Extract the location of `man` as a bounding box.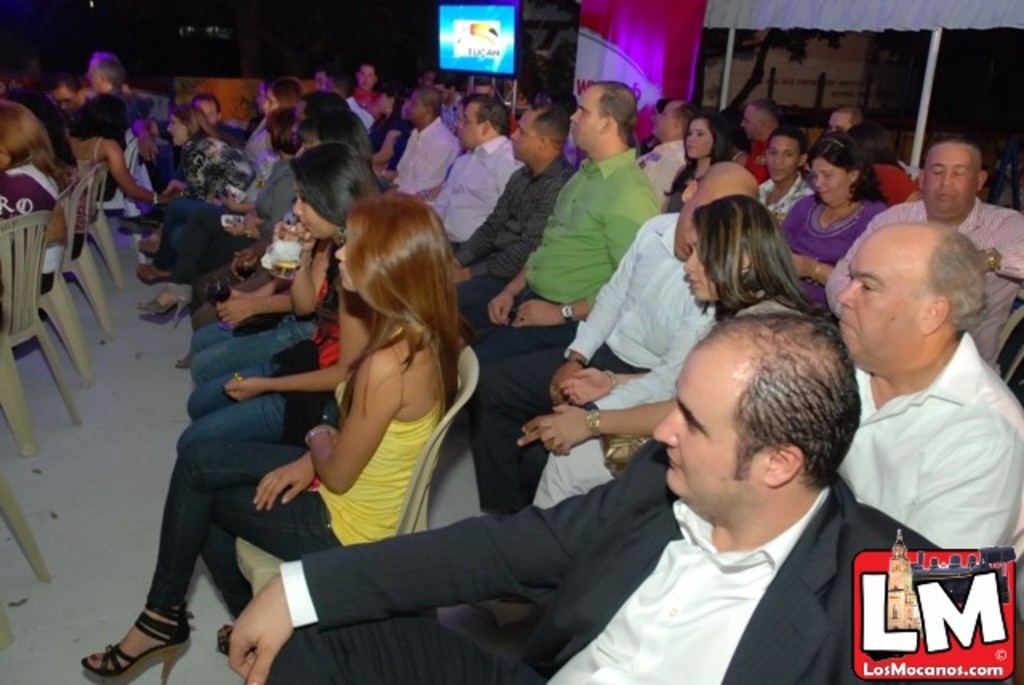
detection(192, 88, 246, 139).
